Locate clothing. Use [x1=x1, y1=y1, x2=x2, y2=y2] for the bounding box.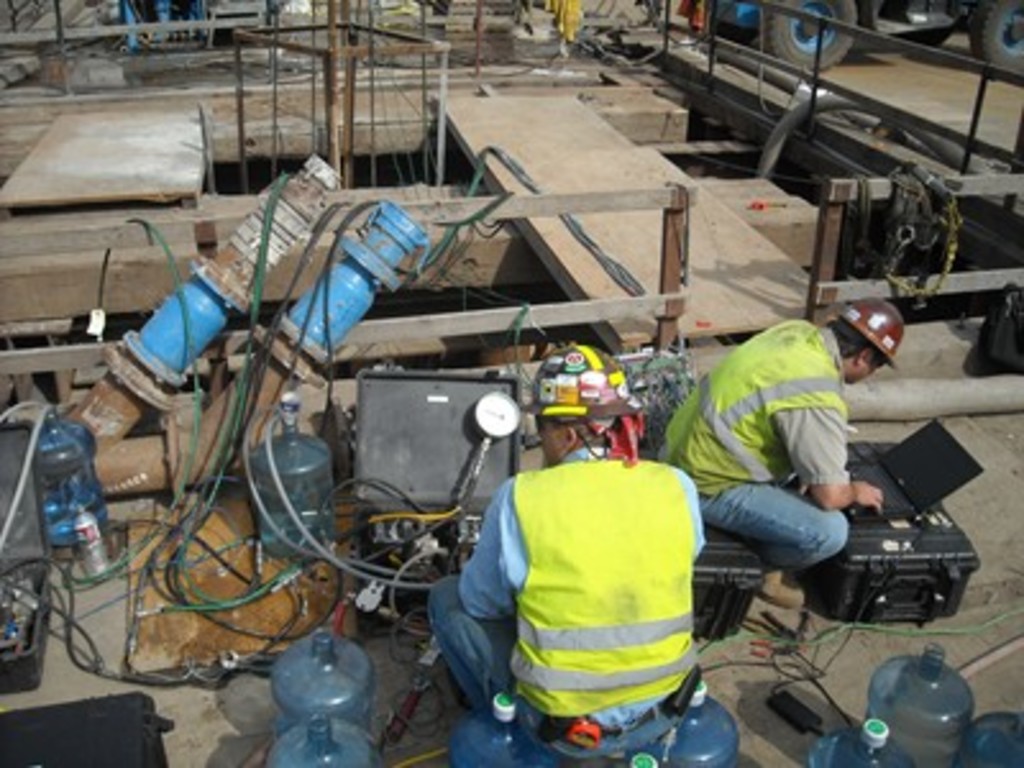
[x1=660, y1=315, x2=855, y2=566].
